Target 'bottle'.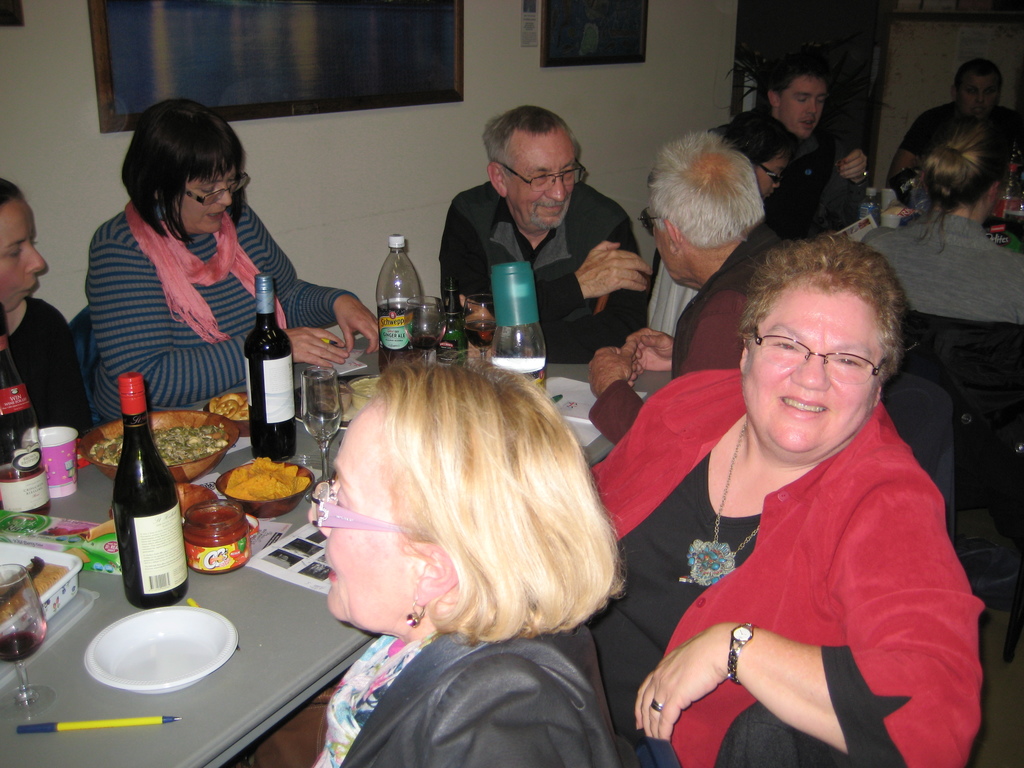
Target region: BBox(493, 281, 547, 393).
